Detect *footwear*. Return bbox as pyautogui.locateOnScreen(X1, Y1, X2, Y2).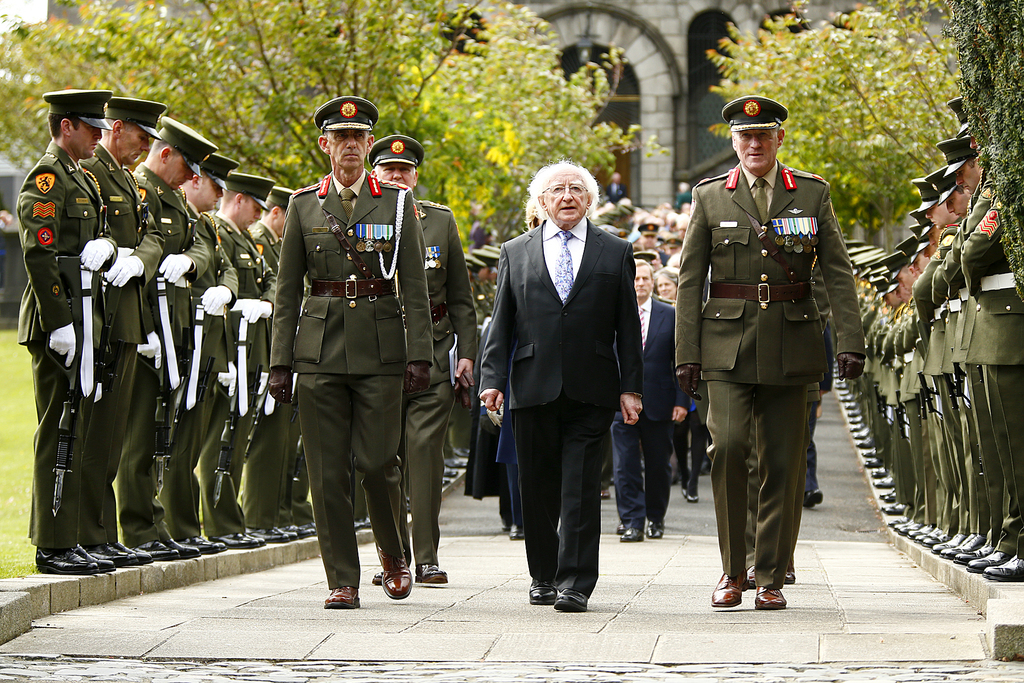
pyautogui.locateOnScreen(250, 524, 299, 544).
